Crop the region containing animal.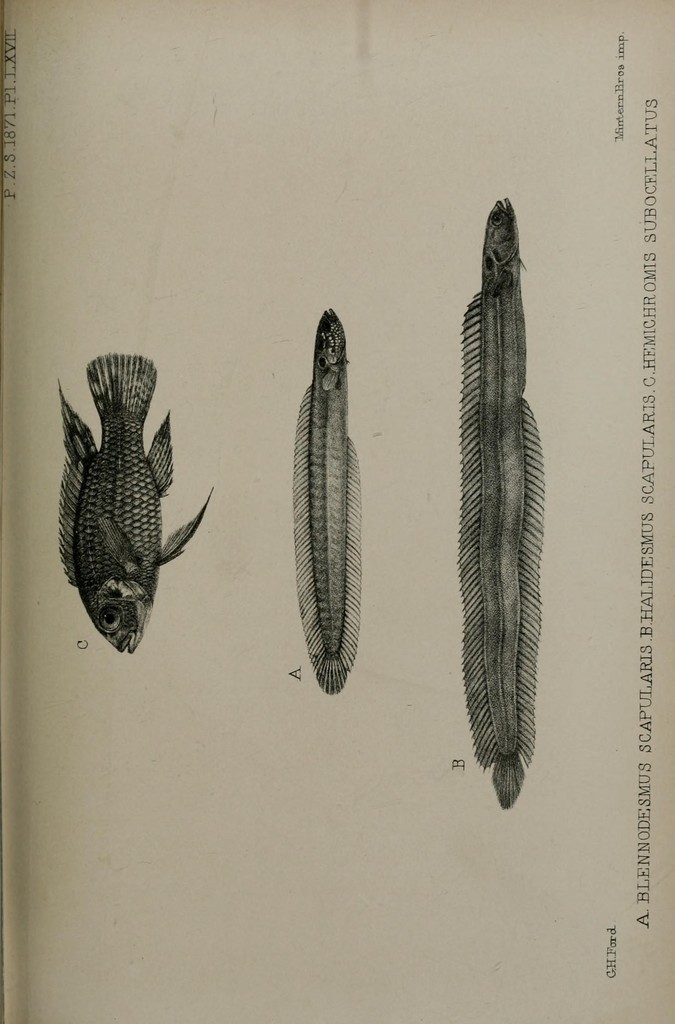
Crop region: Rect(54, 352, 216, 659).
